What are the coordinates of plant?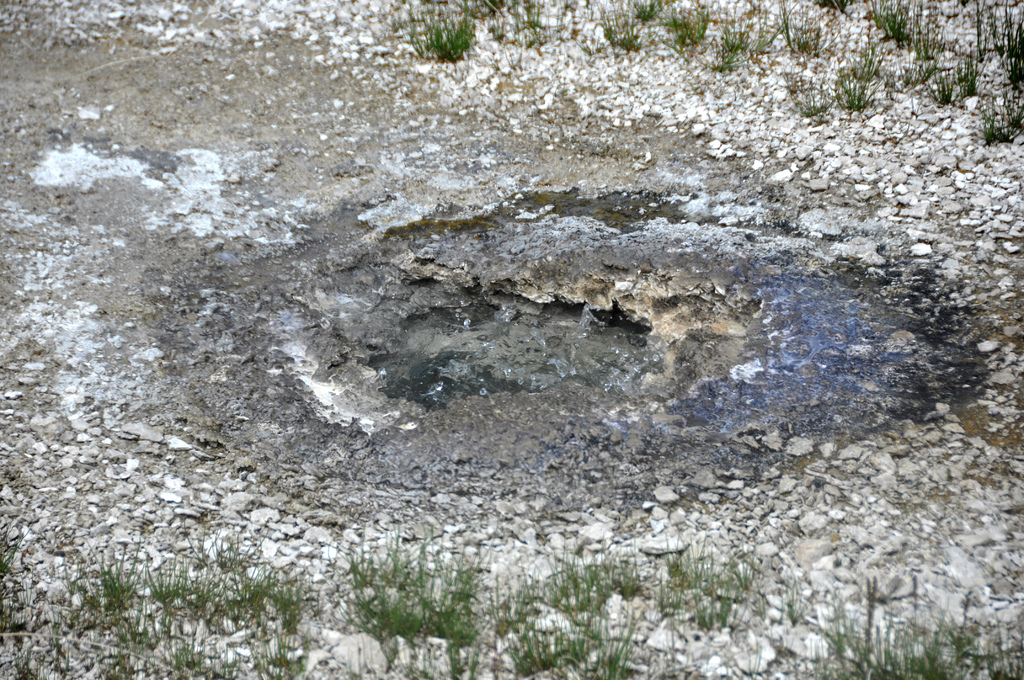
x1=771 y1=0 x2=842 y2=64.
